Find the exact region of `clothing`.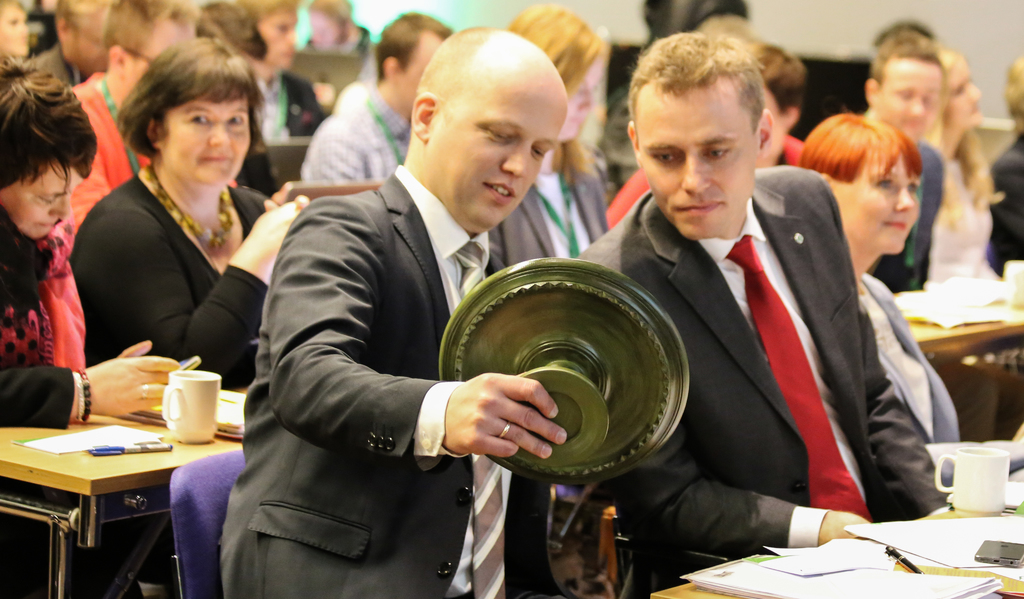
Exact region: [left=602, top=130, right=932, bottom=590].
